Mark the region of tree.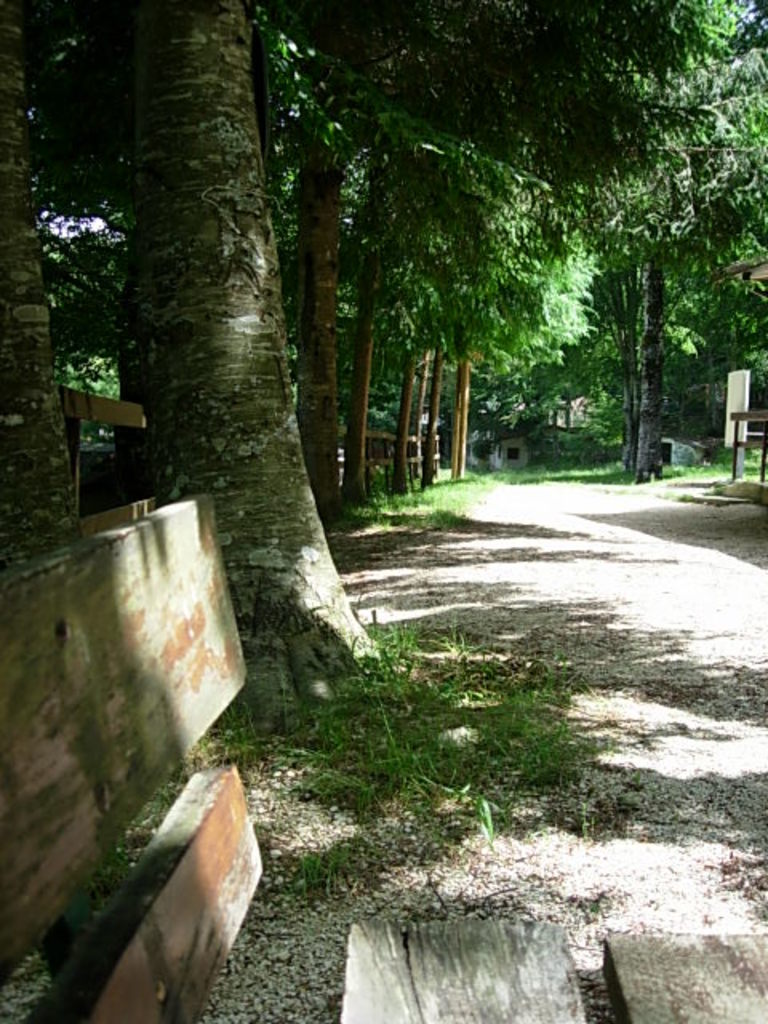
Region: bbox=[128, 0, 374, 725].
